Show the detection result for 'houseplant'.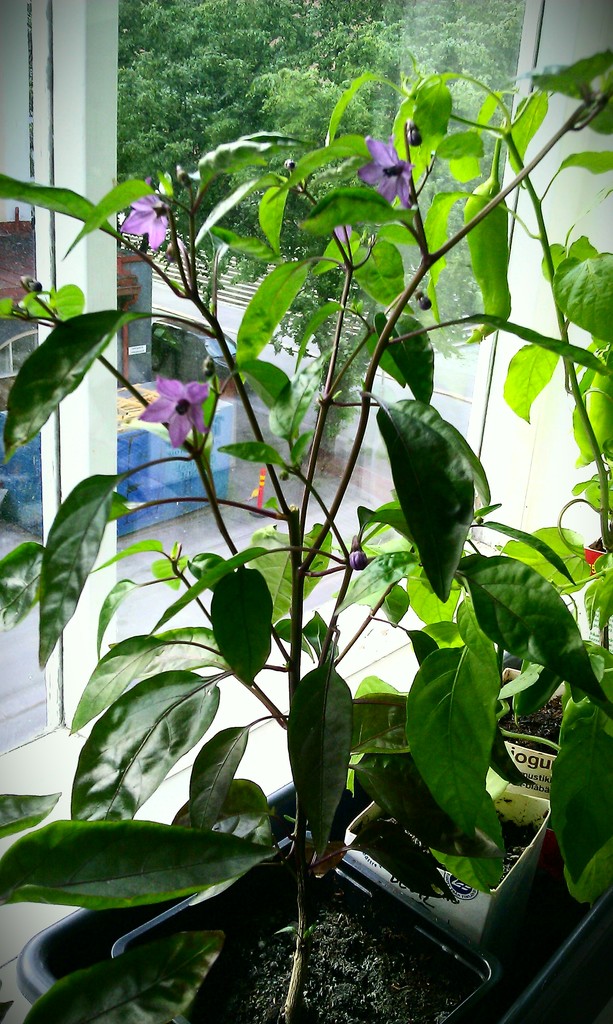
bbox=(418, 42, 612, 910).
